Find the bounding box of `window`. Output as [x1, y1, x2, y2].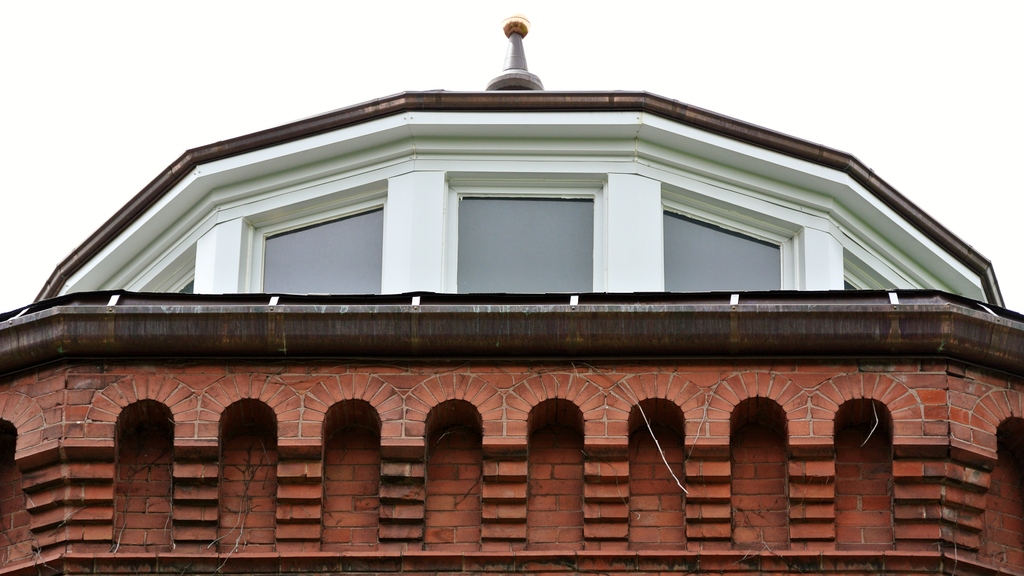
[447, 180, 595, 290].
